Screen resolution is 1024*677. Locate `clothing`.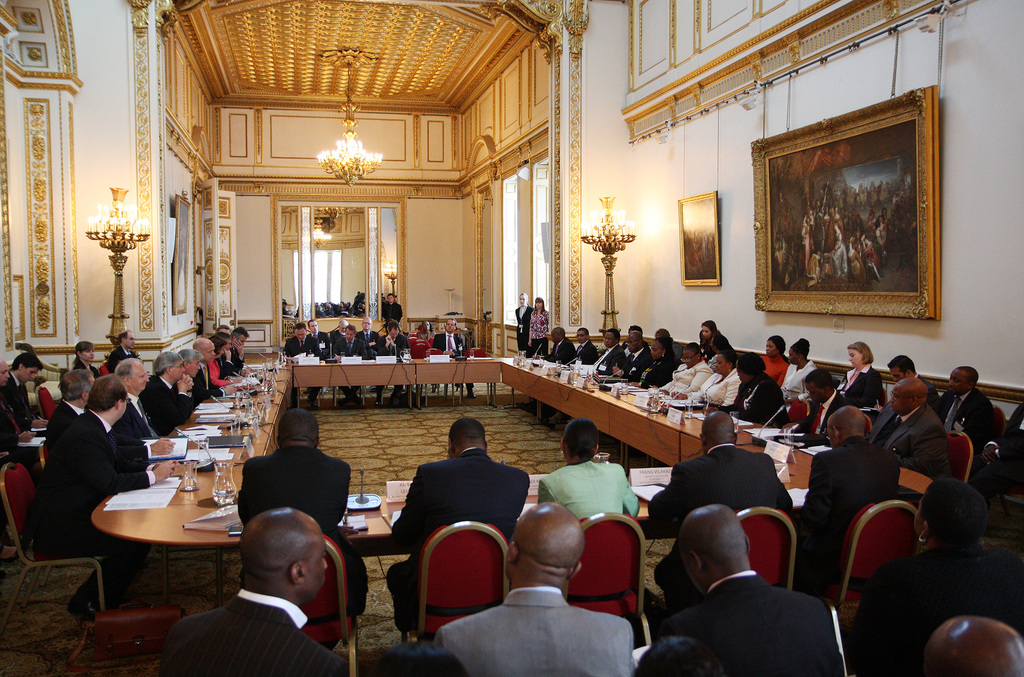
x1=643 y1=436 x2=796 y2=541.
